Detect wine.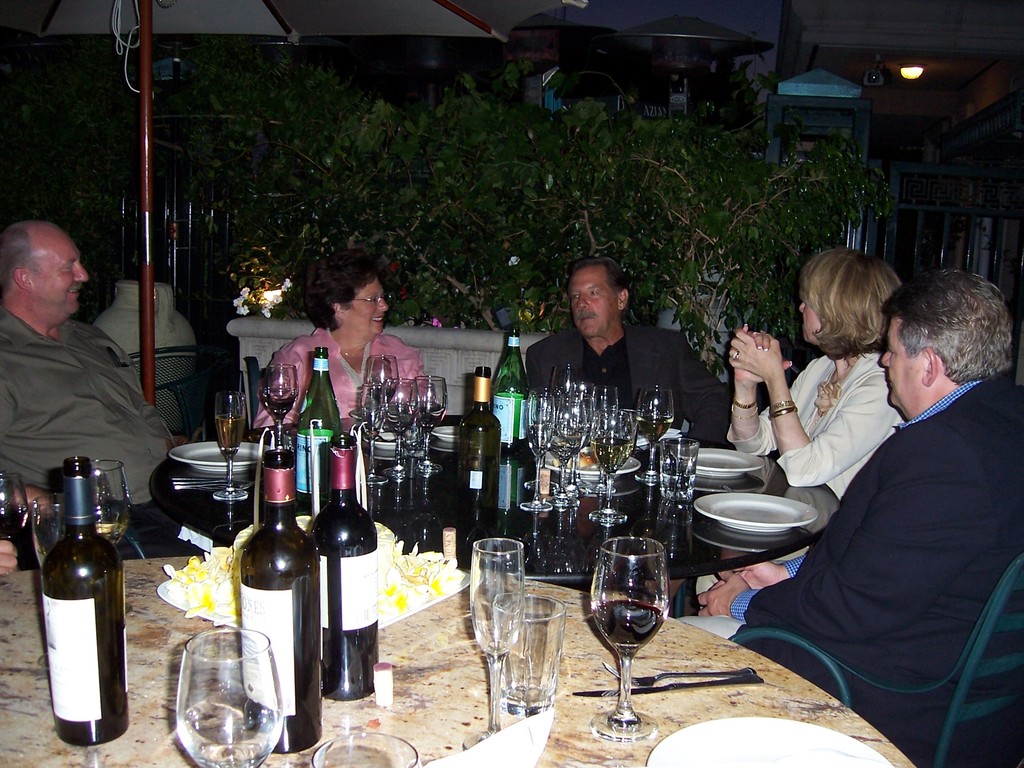
Detected at x1=231, y1=442, x2=321, y2=754.
